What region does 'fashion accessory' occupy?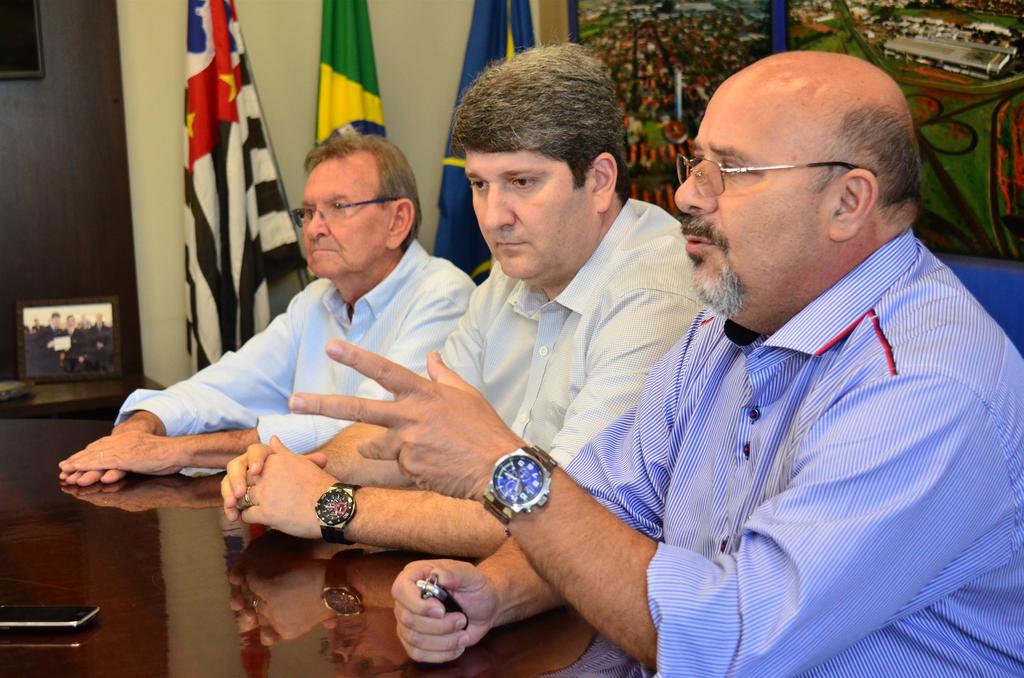
box=[314, 476, 362, 546].
